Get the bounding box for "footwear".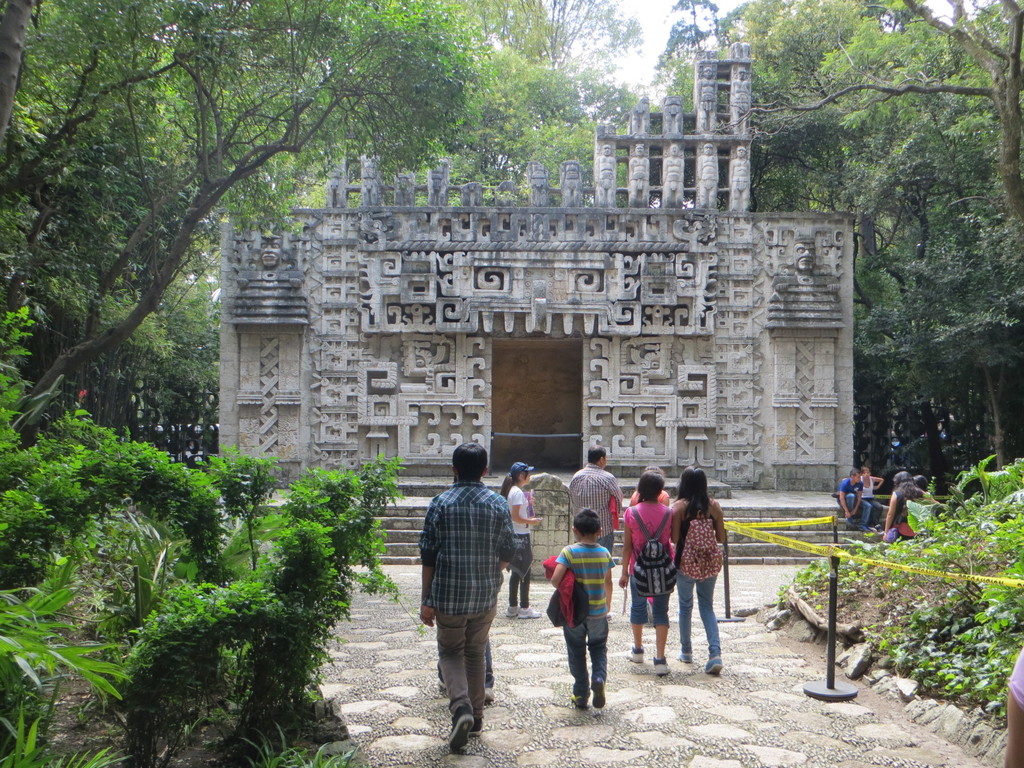
706:655:721:673.
